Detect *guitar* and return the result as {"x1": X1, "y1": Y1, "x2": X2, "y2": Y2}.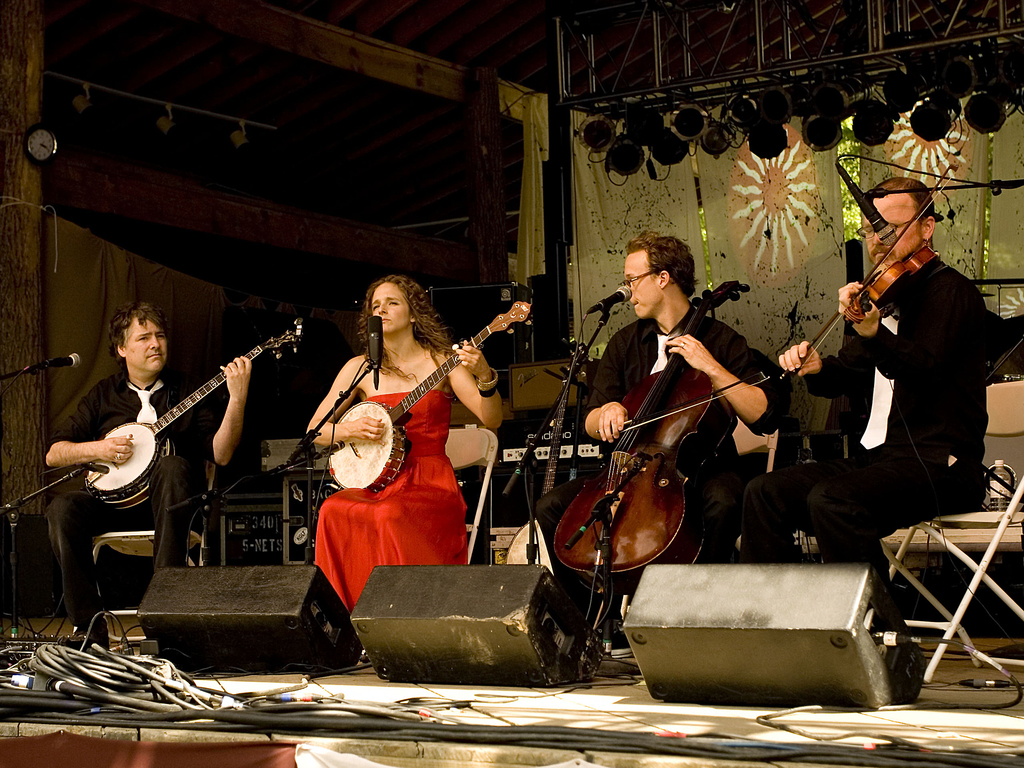
{"x1": 559, "y1": 277, "x2": 740, "y2": 576}.
